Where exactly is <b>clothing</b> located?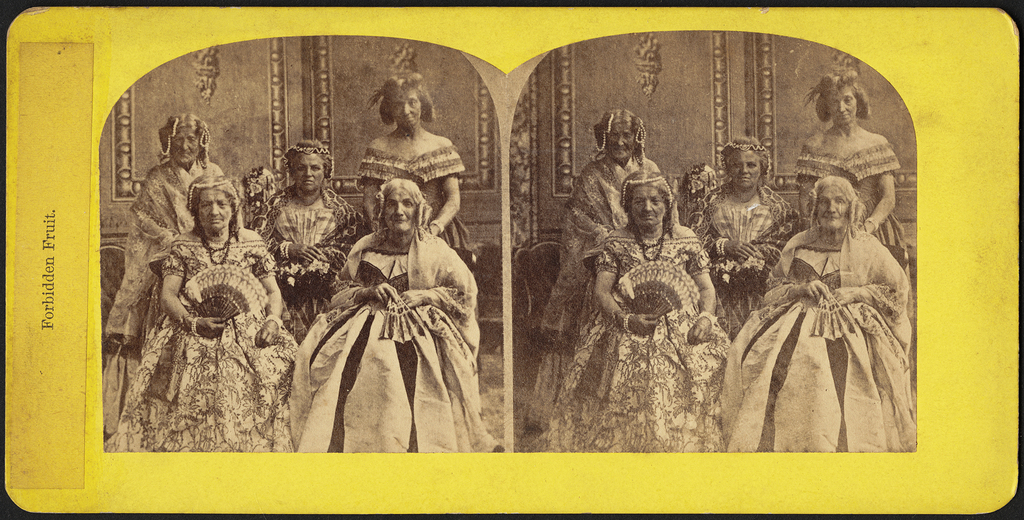
Its bounding box is 693 181 810 336.
